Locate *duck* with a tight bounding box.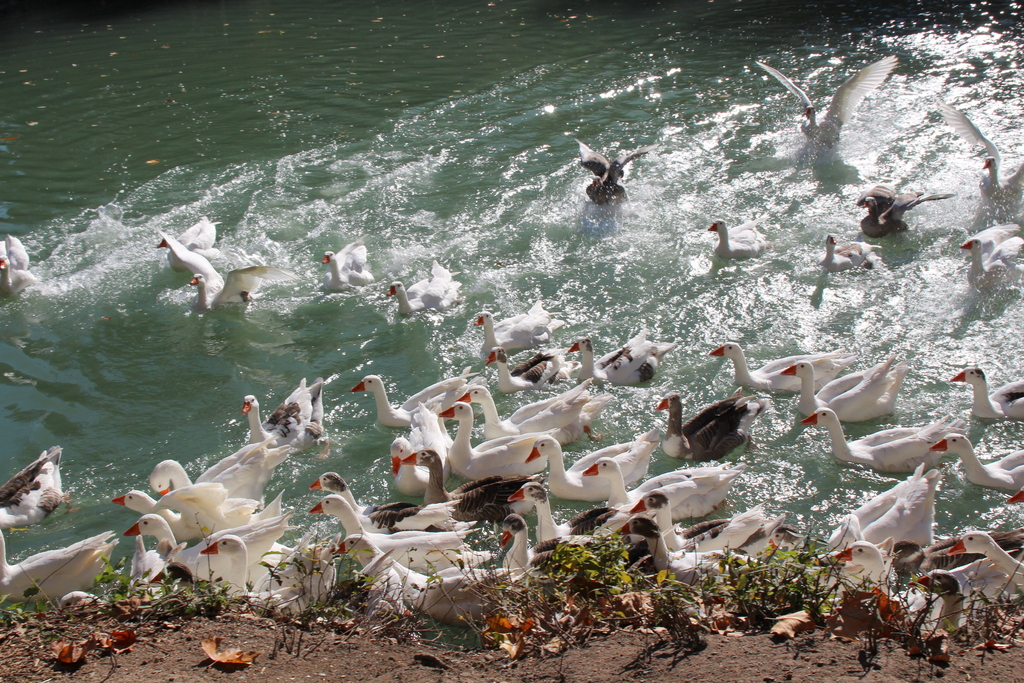
[852, 184, 955, 246].
